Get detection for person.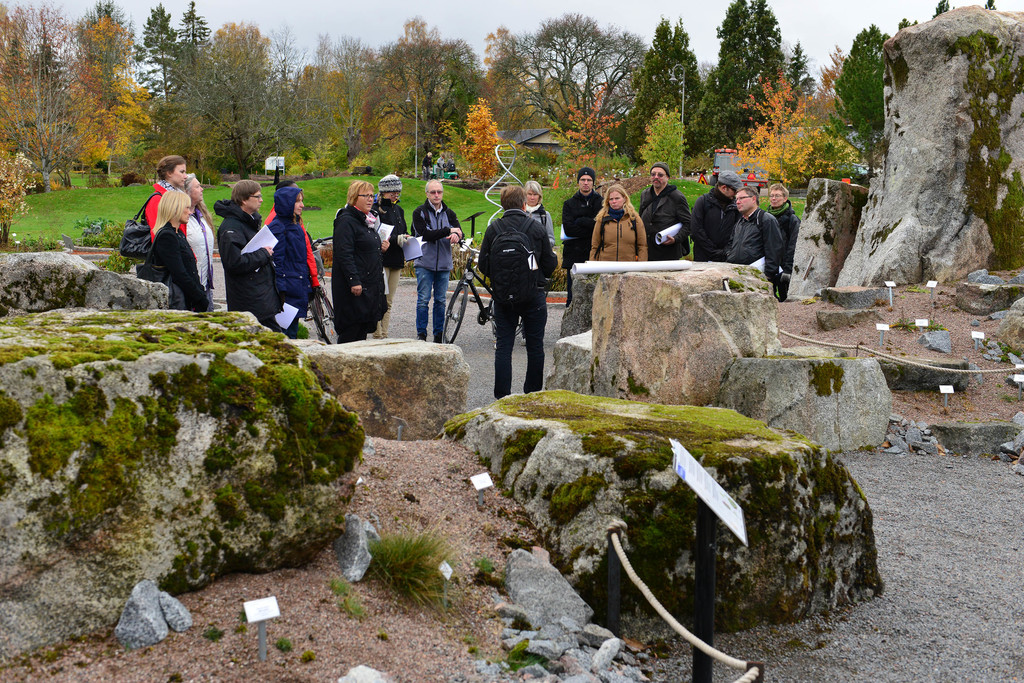
Detection: [left=333, top=184, right=387, bottom=341].
